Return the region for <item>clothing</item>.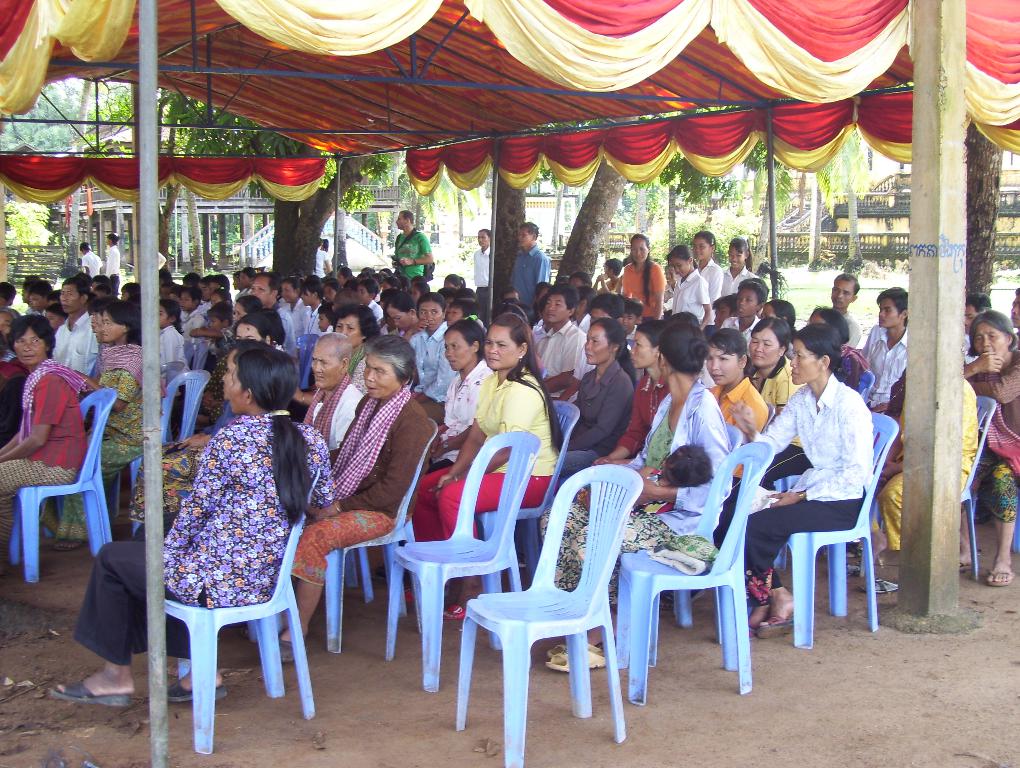
bbox(625, 325, 638, 341).
